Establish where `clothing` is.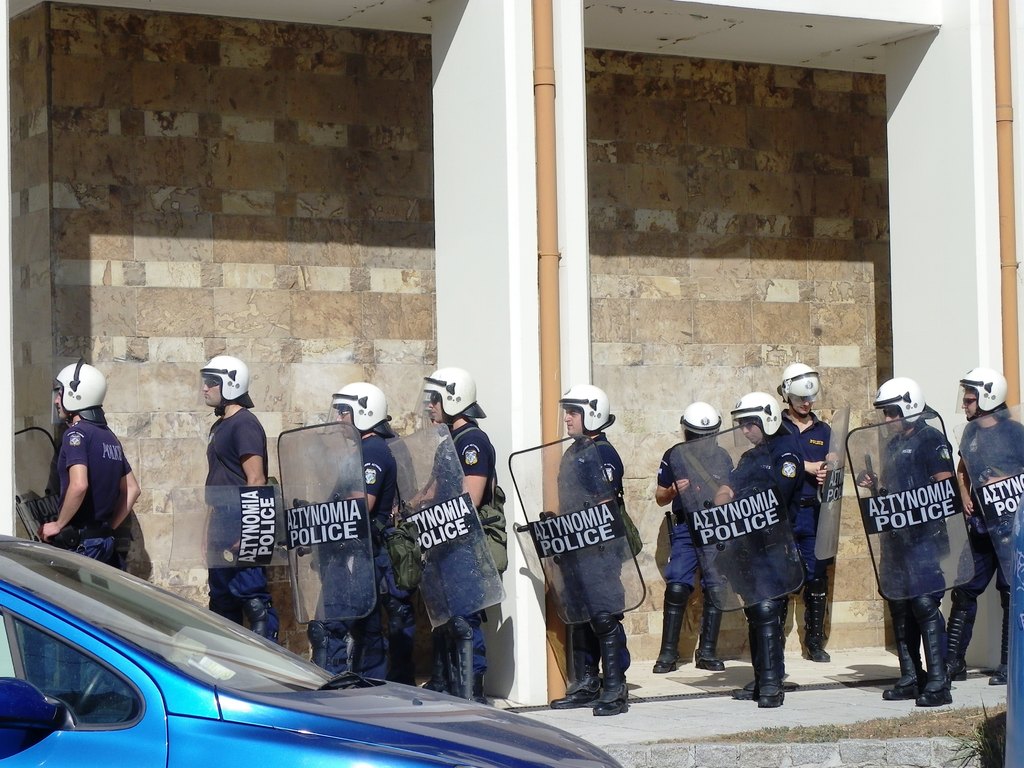
Established at <box>555,434,629,616</box>.
